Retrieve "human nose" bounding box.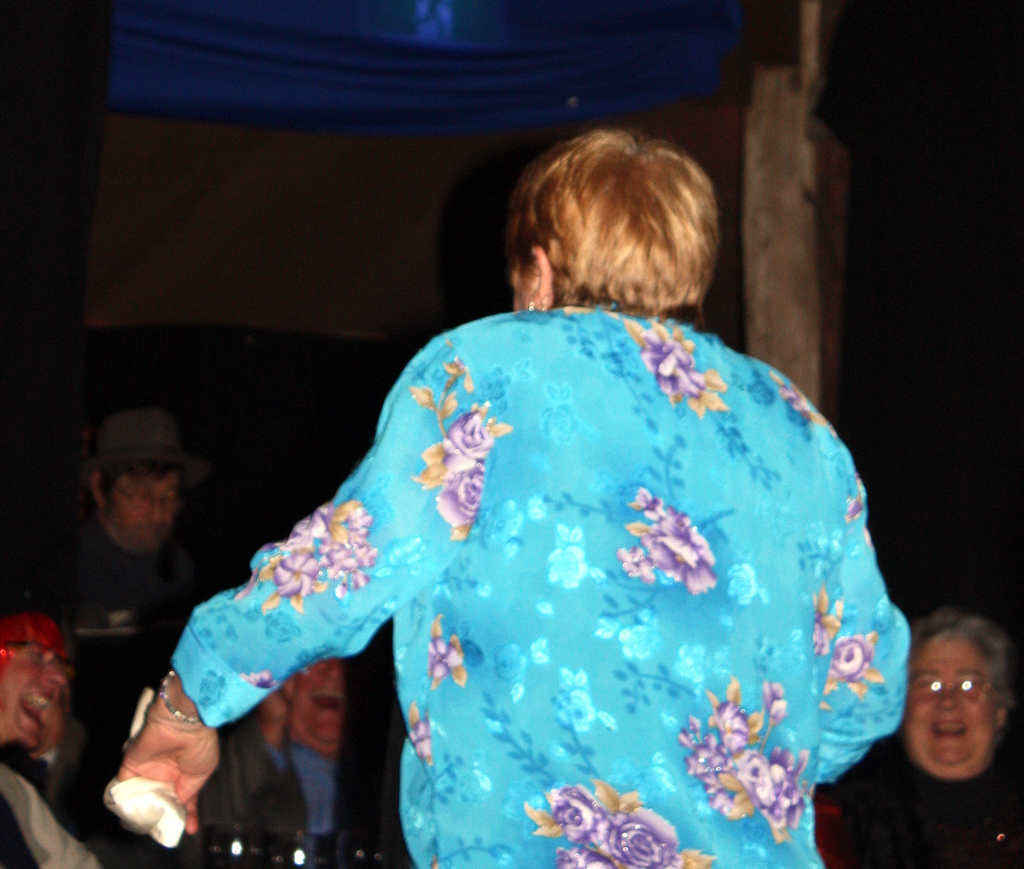
Bounding box: x1=148 y1=498 x2=167 y2=522.
